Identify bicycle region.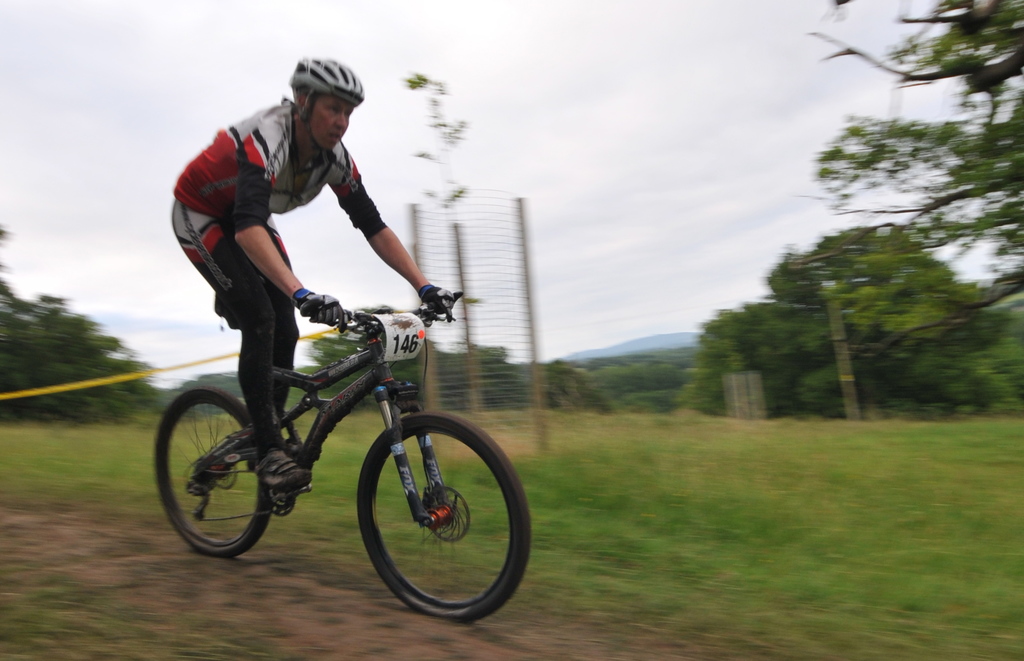
Region: 129, 256, 543, 610.
